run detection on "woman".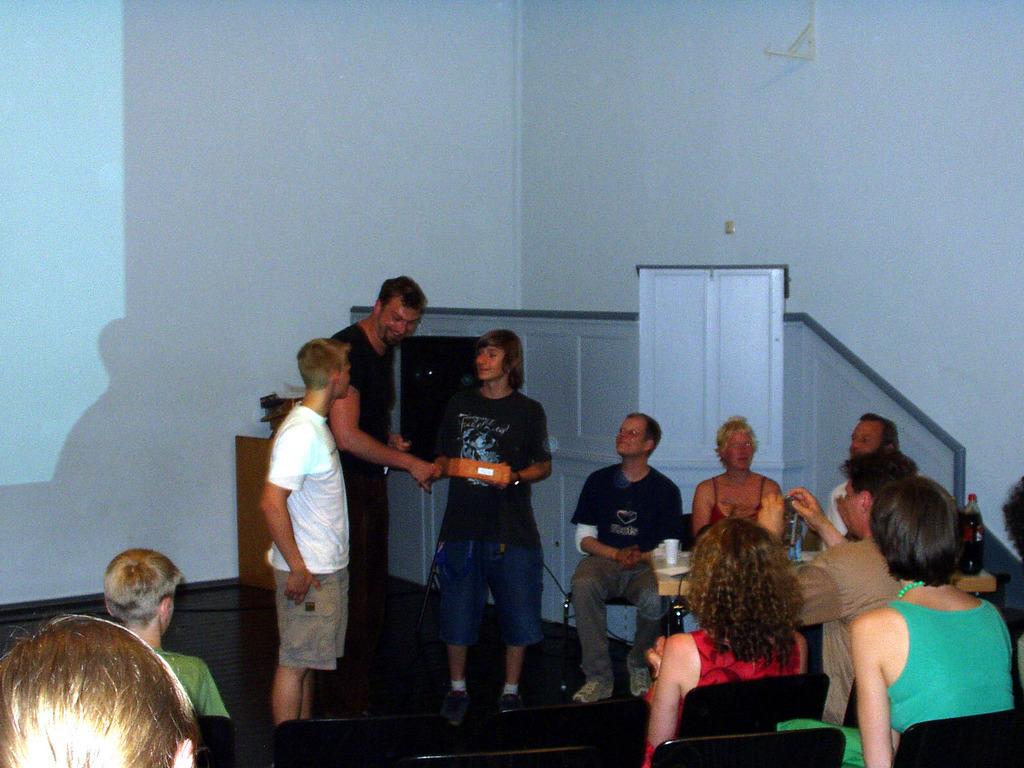
Result: 692:413:790:538.
